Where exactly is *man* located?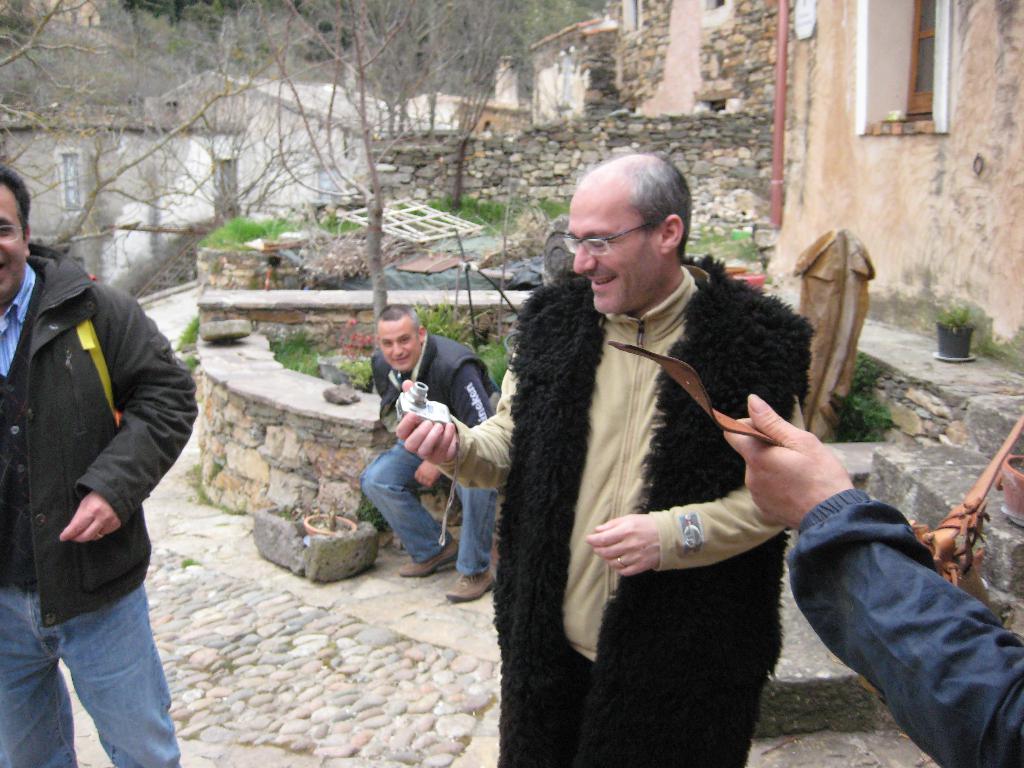
Its bounding box is locate(0, 163, 196, 767).
